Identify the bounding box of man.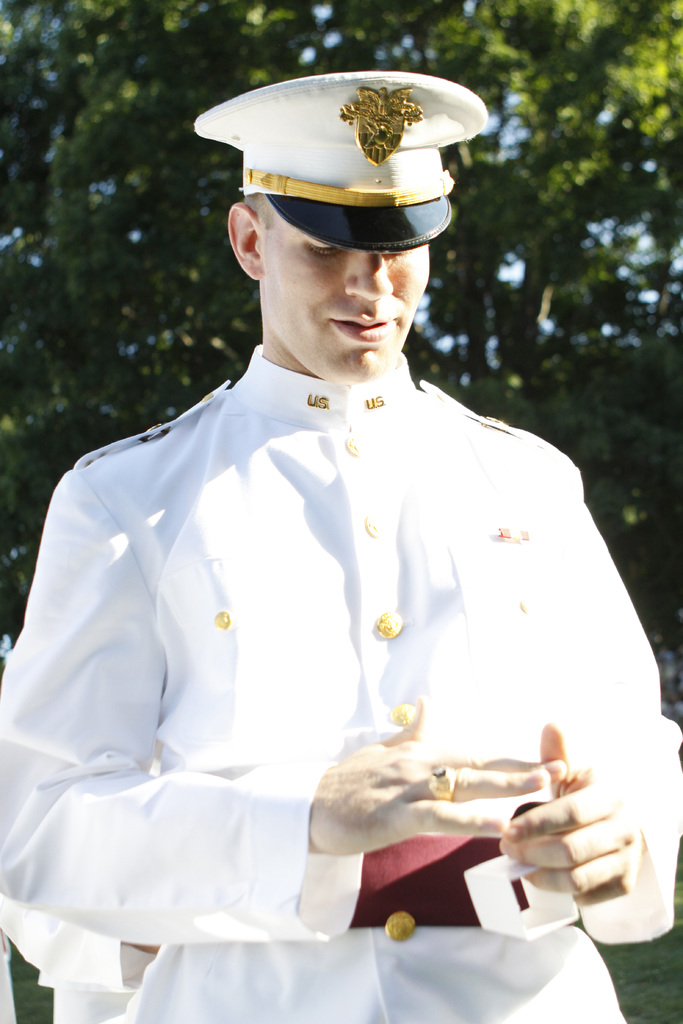
30, 40, 662, 1004.
